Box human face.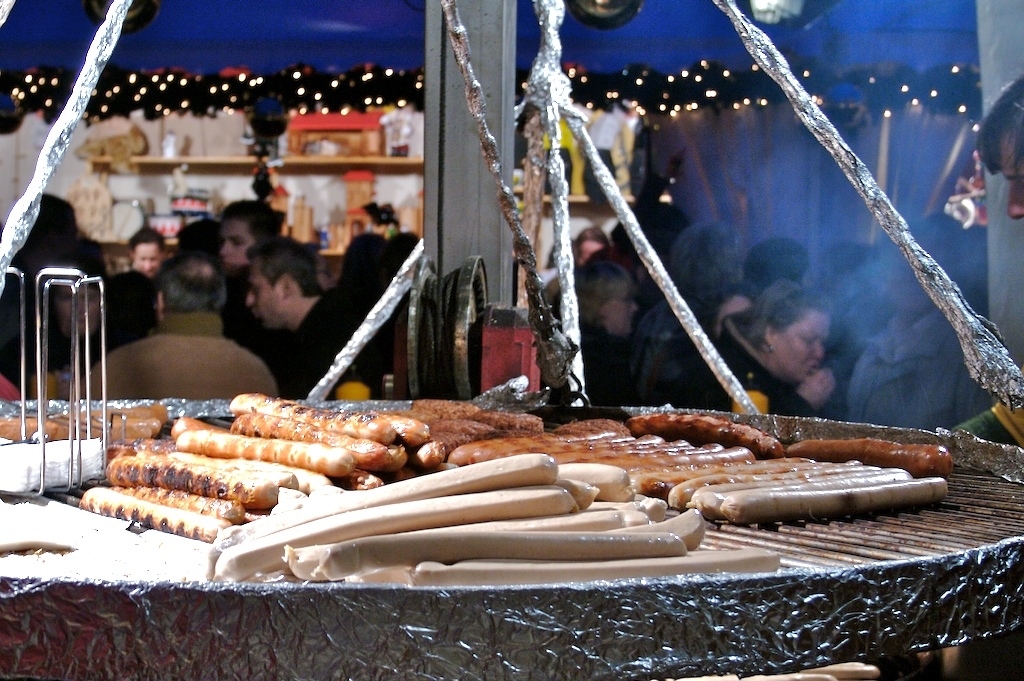
774, 312, 832, 379.
